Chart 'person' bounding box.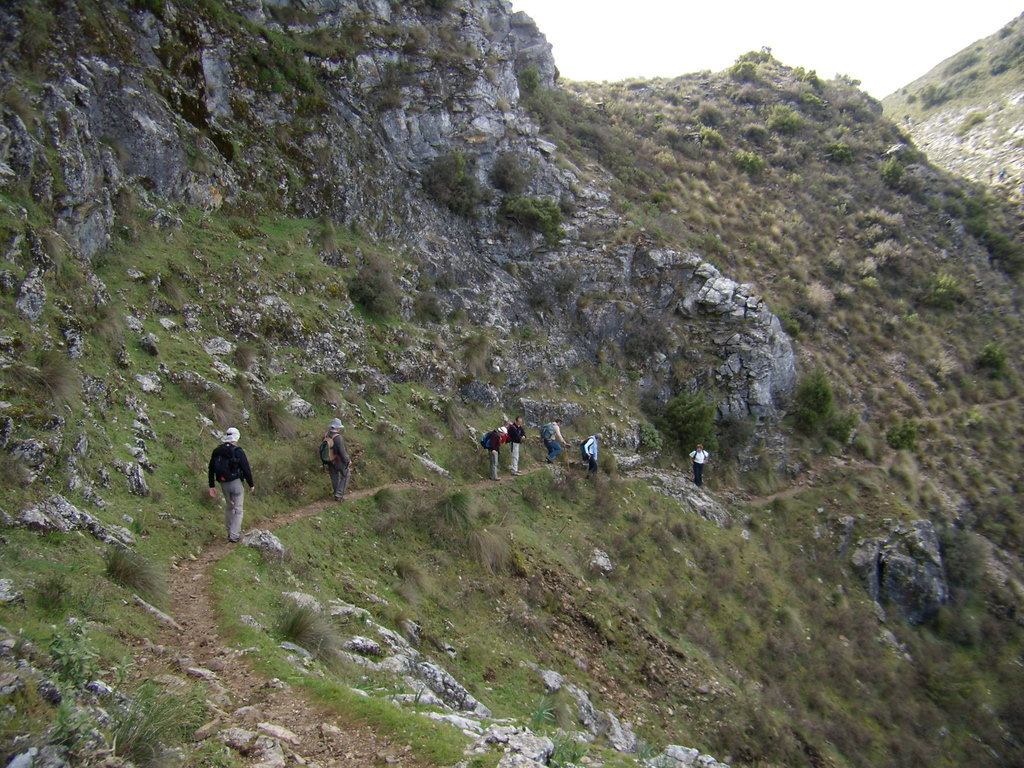
Charted: (542,417,572,463).
